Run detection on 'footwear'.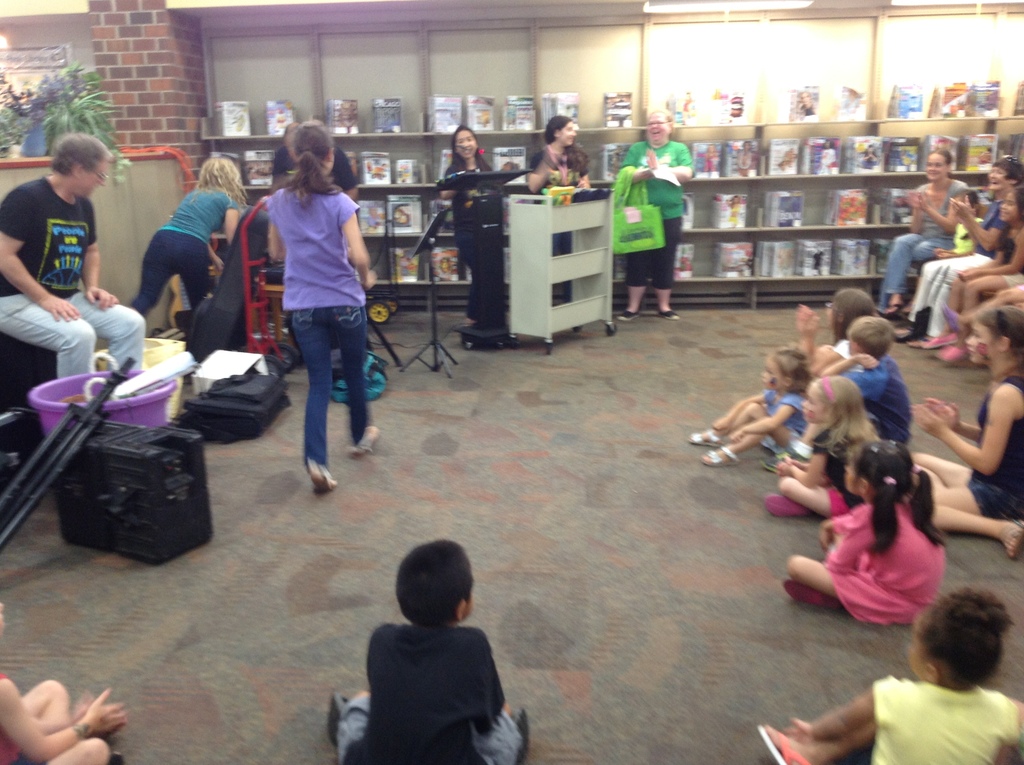
Result: BBox(761, 487, 810, 520).
